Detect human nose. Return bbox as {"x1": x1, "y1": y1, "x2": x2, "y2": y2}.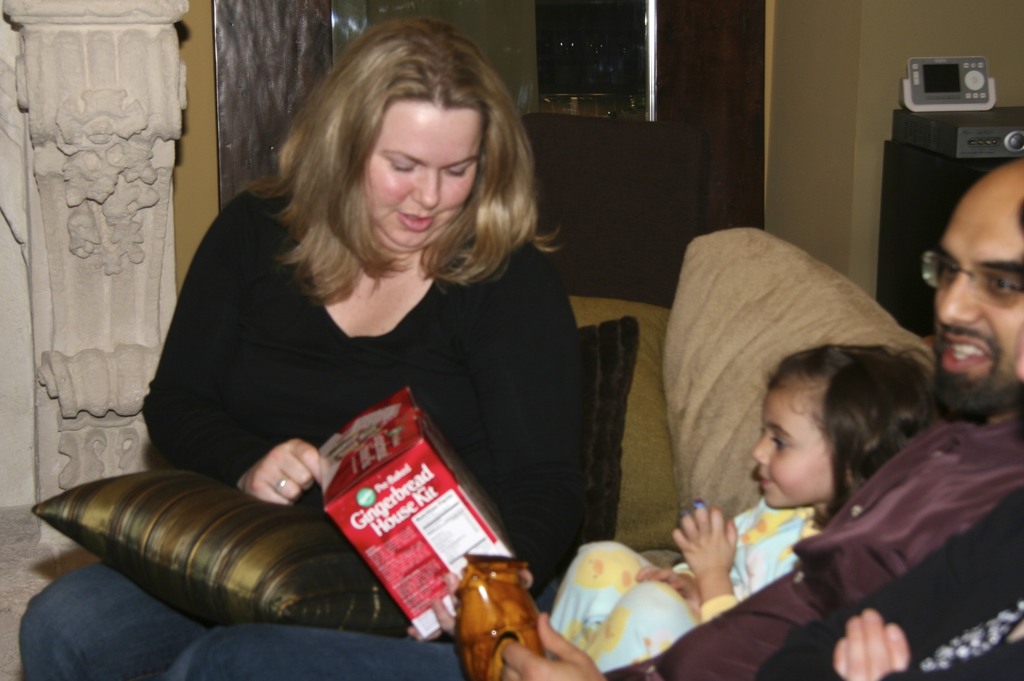
{"x1": 748, "y1": 429, "x2": 771, "y2": 466}.
